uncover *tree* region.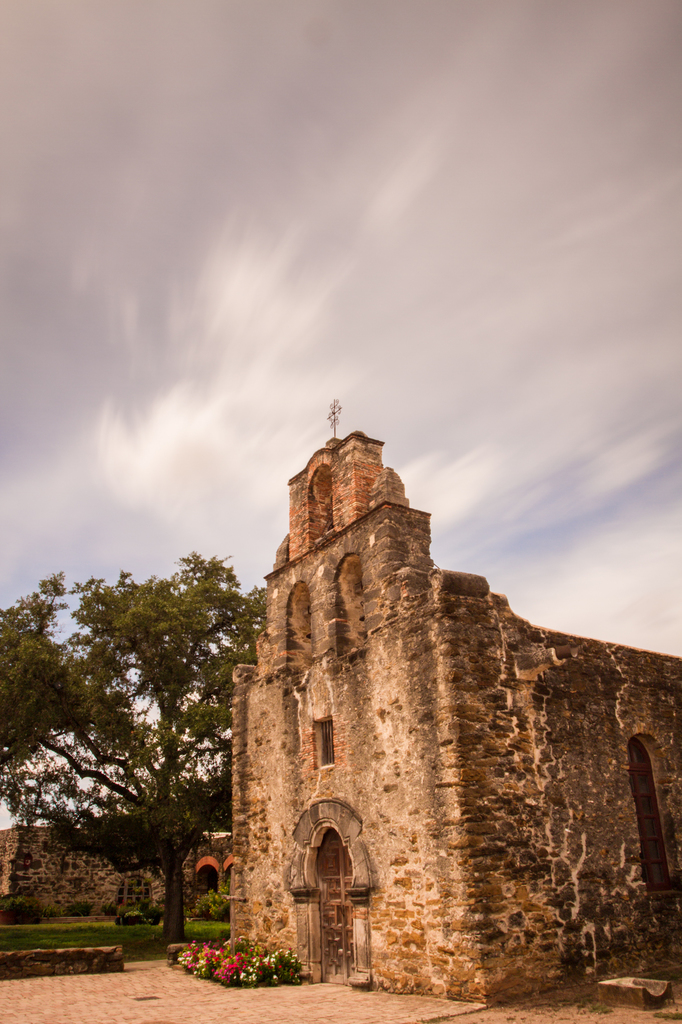
Uncovered: bbox=[20, 532, 257, 959].
